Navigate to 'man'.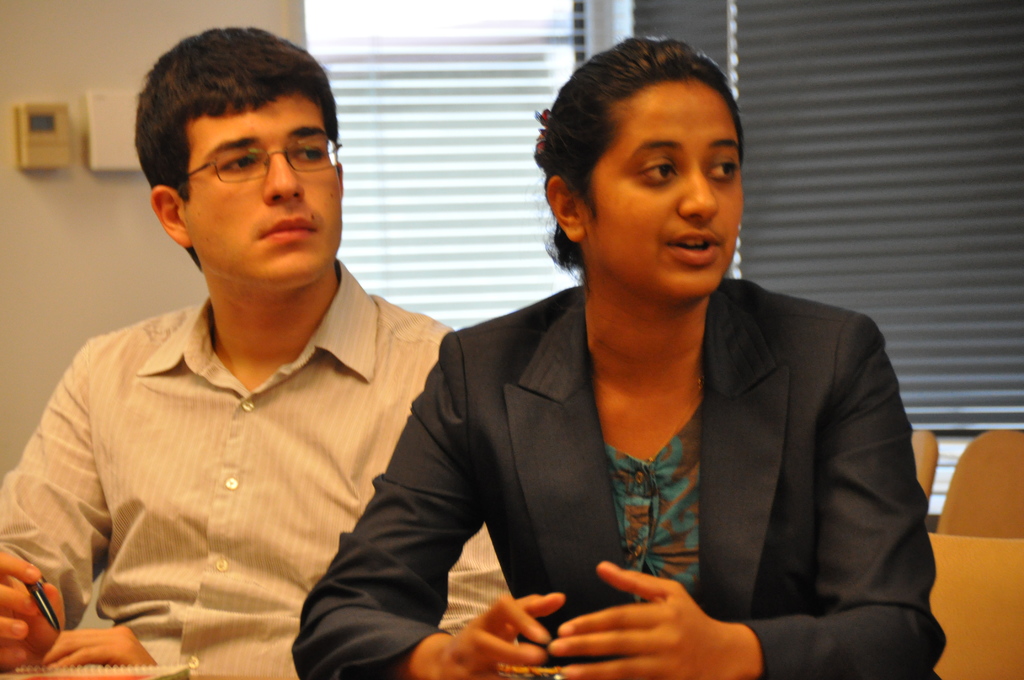
Navigation target: (x1=21, y1=59, x2=540, y2=665).
